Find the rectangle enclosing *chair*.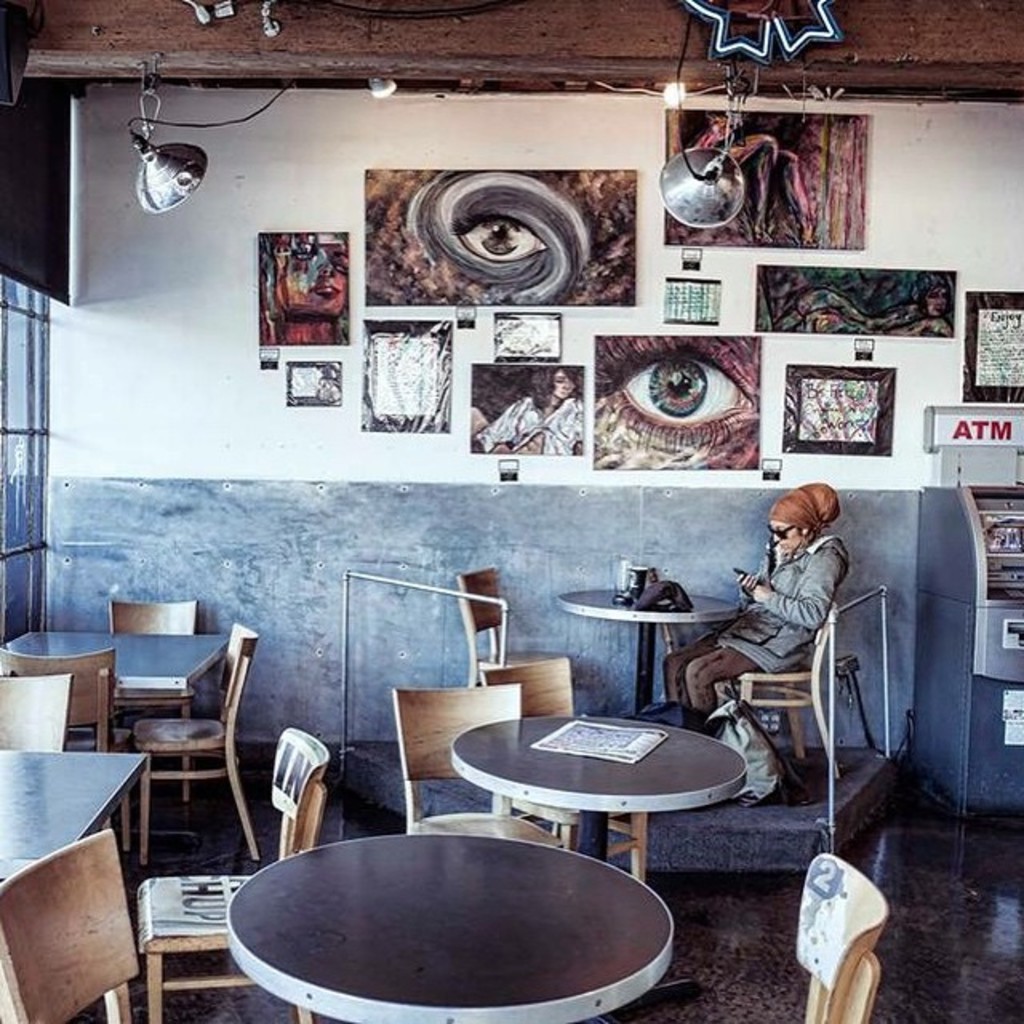
BBox(392, 677, 563, 846).
